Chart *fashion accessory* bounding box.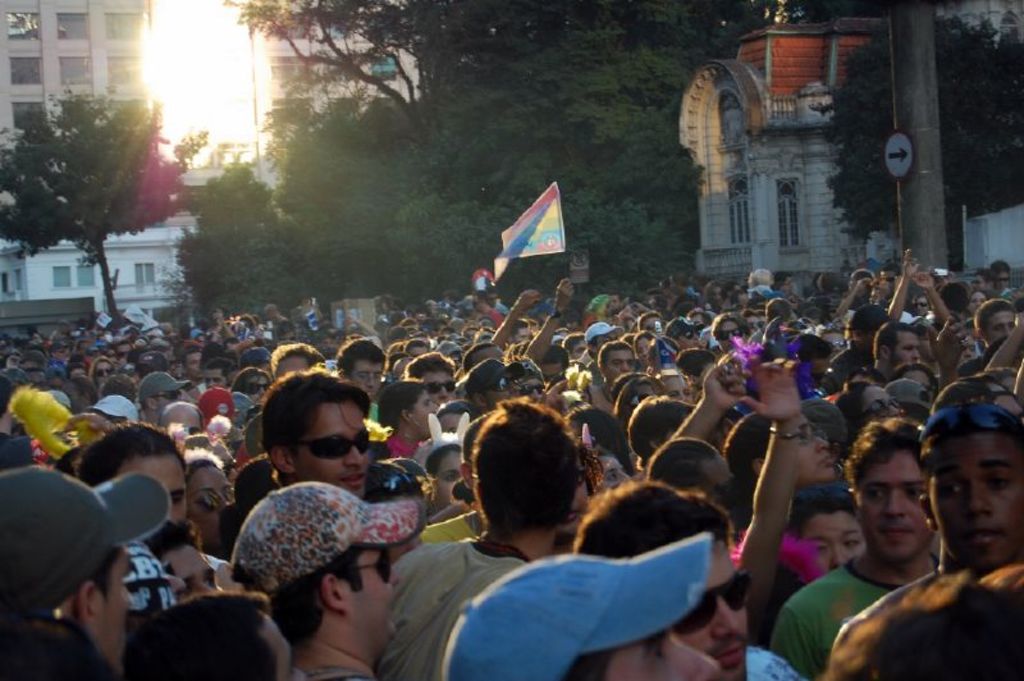
Charted: bbox=(230, 483, 426, 593).
